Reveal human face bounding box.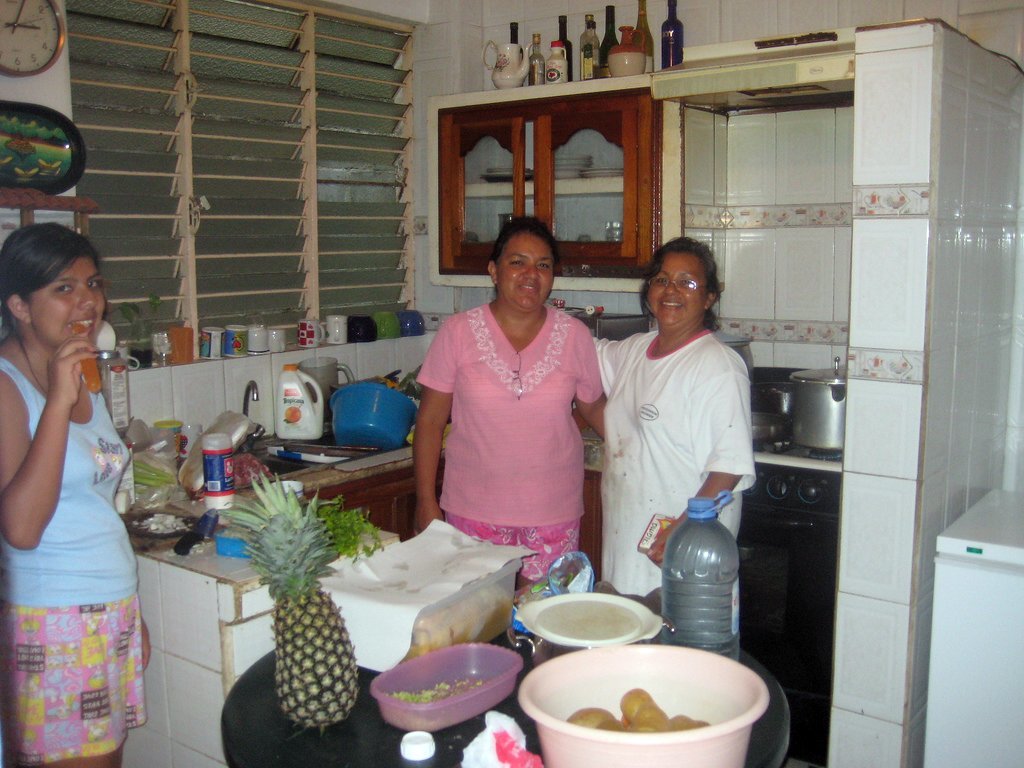
Revealed: {"left": 497, "top": 233, "right": 557, "bottom": 312}.
